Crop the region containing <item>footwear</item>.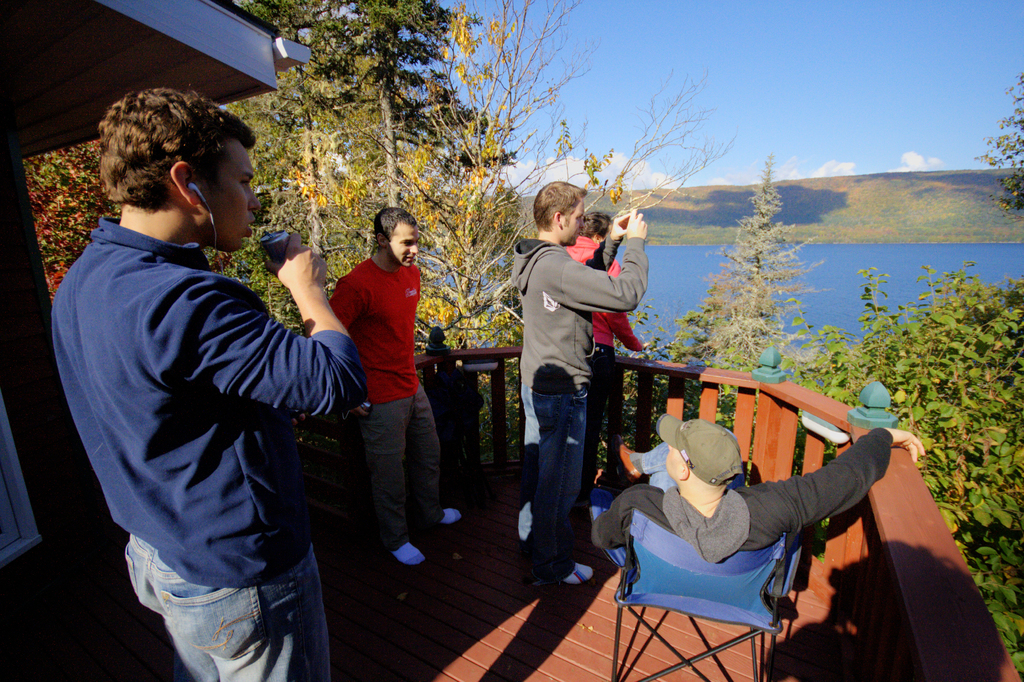
Crop region: box(564, 563, 594, 581).
